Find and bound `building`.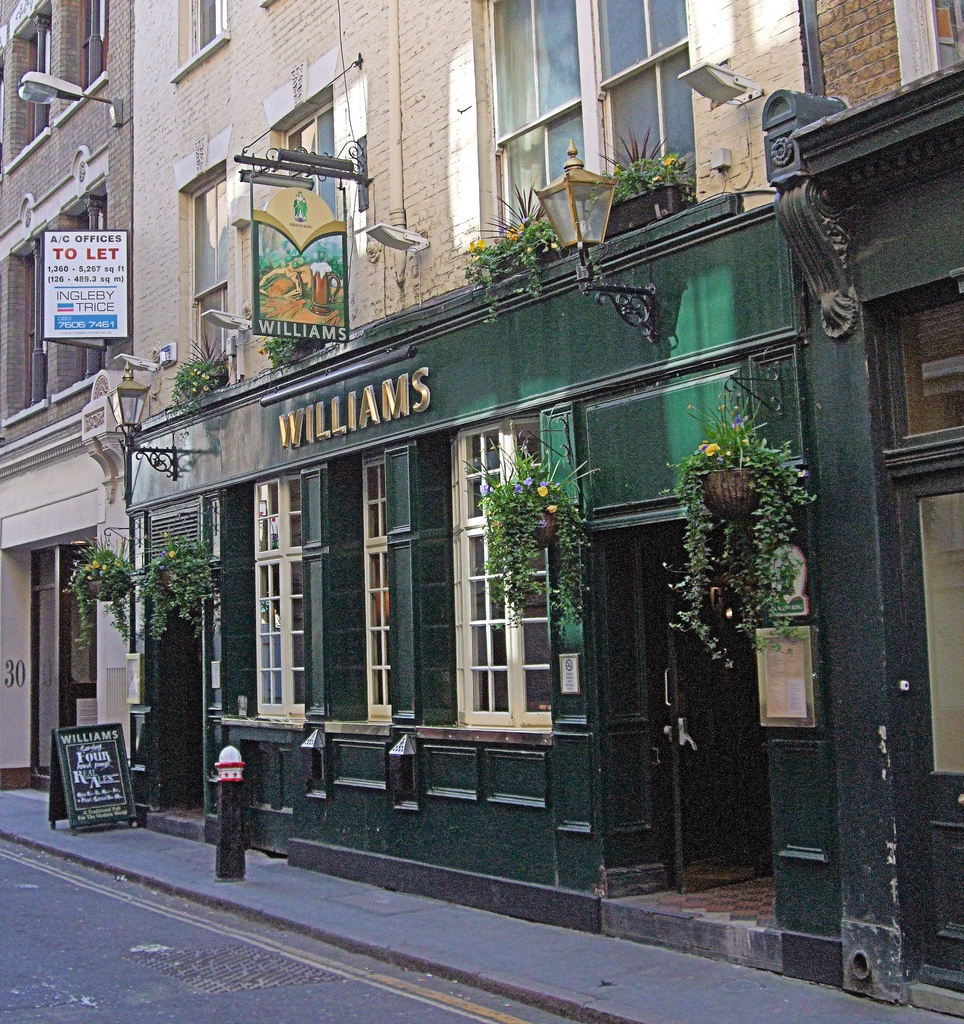
Bound: BBox(0, 0, 963, 1018).
